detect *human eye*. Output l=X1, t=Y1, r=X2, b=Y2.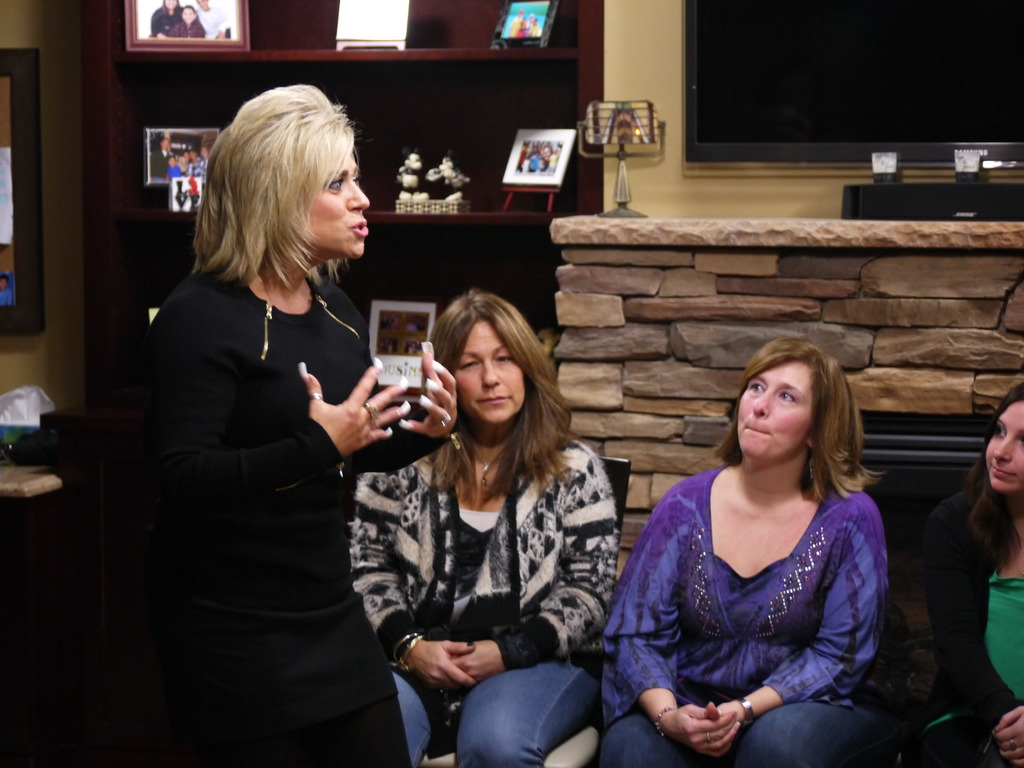
l=493, t=351, r=511, b=366.
